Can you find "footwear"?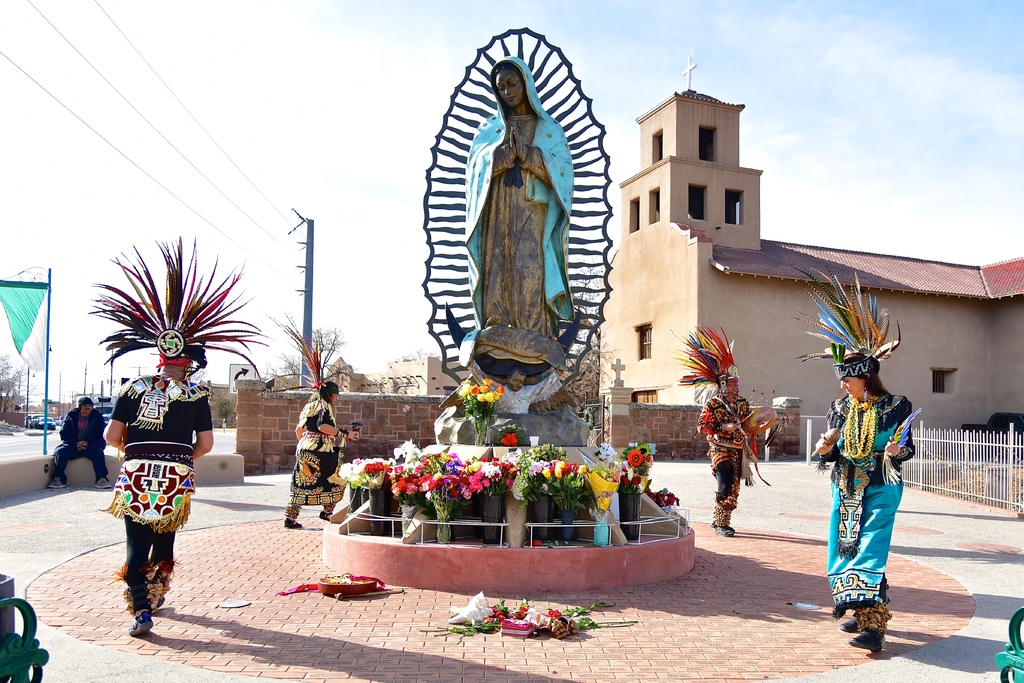
Yes, bounding box: {"left": 127, "top": 609, "right": 158, "bottom": 633}.
